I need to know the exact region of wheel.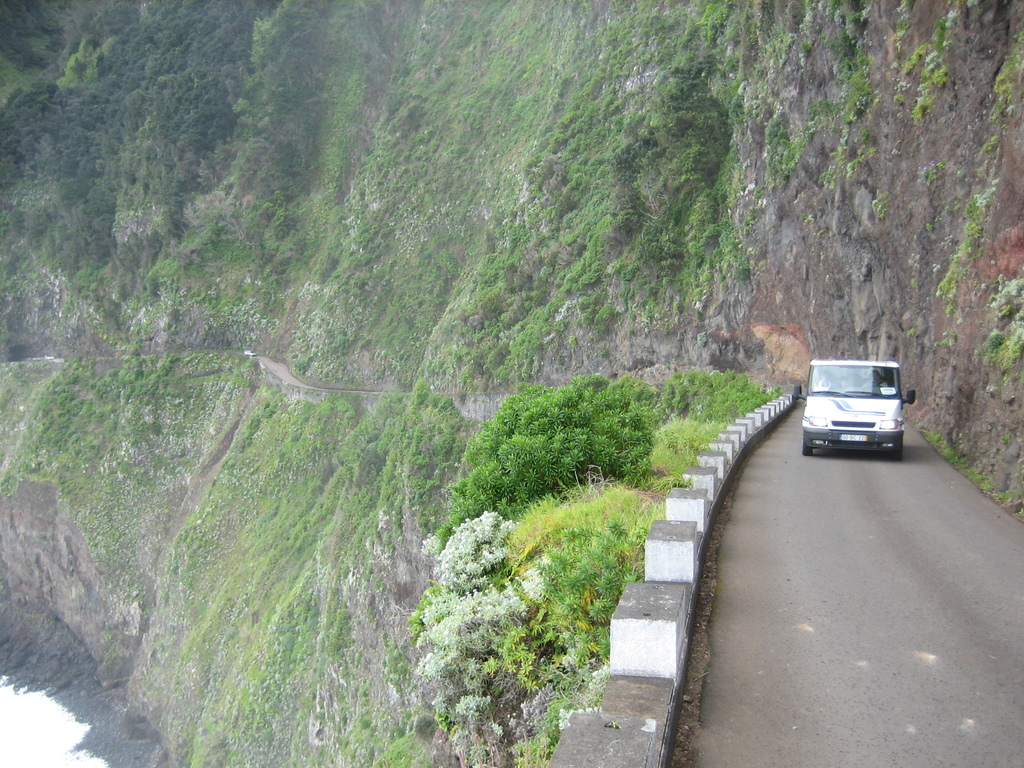
Region: (x1=801, y1=439, x2=813, y2=458).
